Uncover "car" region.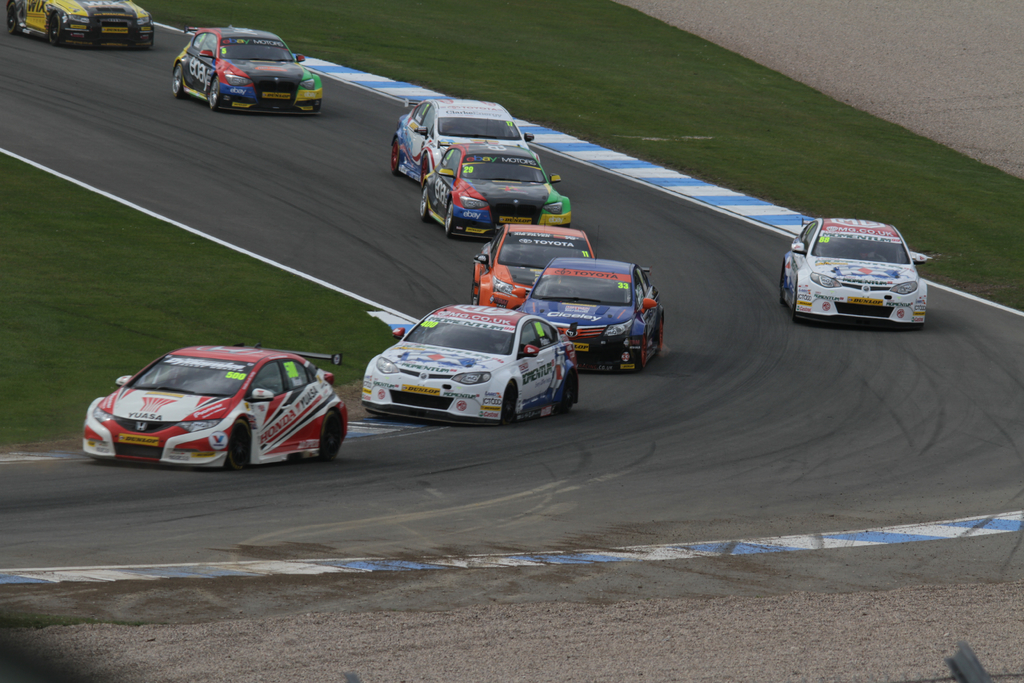
Uncovered: x1=780 y1=215 x2=925 y2=319.
